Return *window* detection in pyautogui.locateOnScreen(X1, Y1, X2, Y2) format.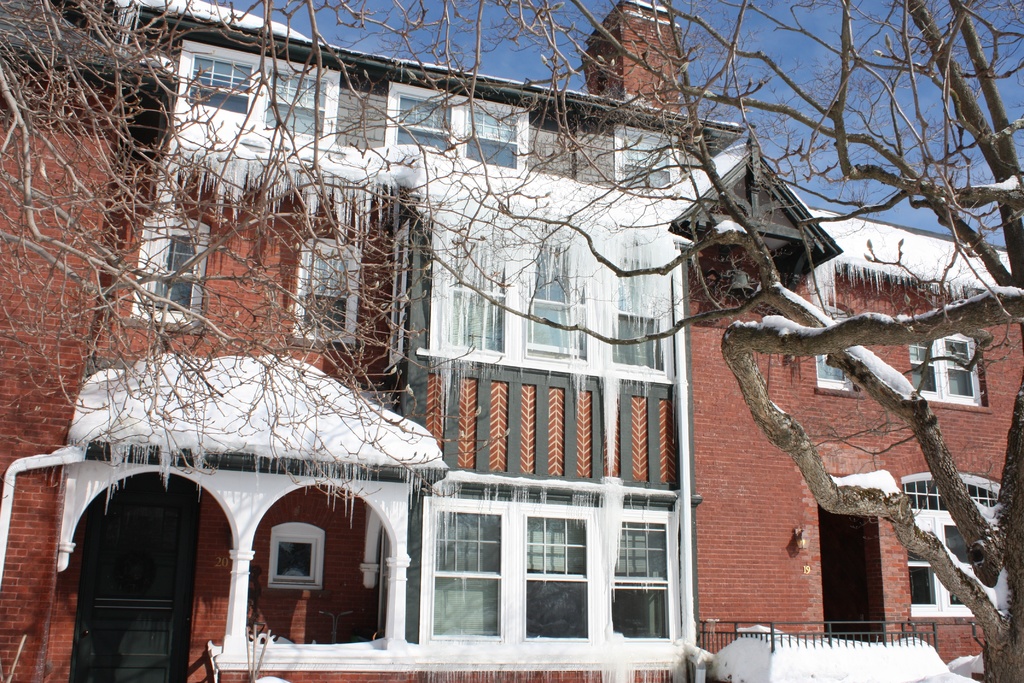
pyautogui.locateOnScreen(615, 114, 680, 182).
